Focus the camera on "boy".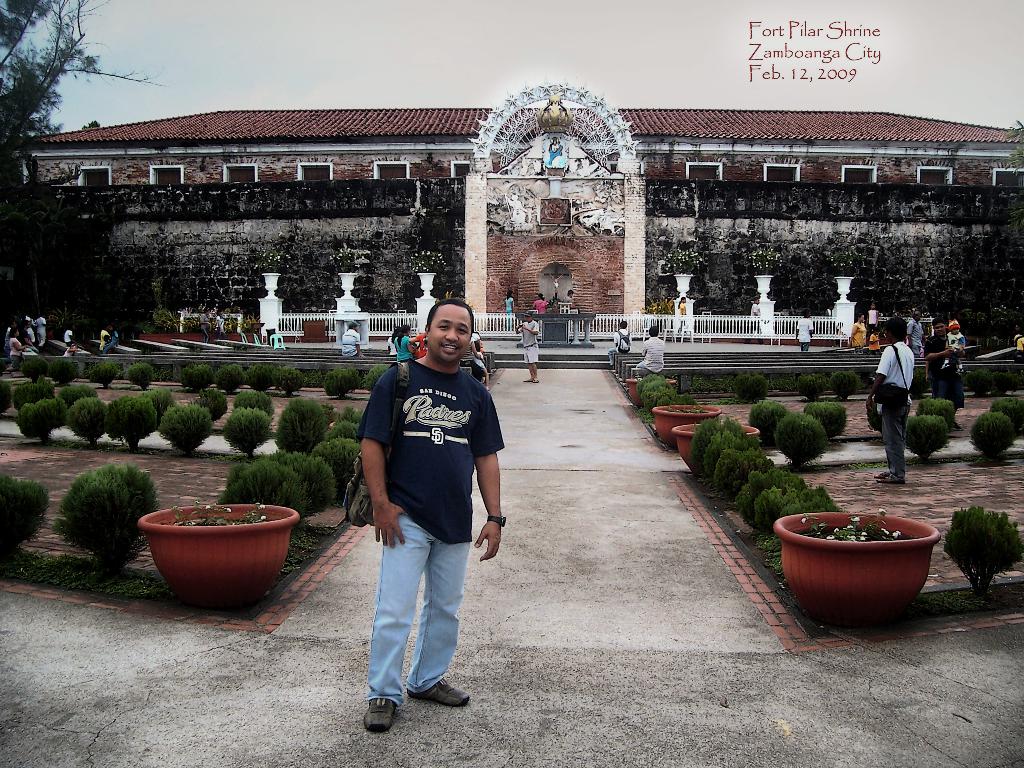
Focus region: region(867, 319, 915, 484).
